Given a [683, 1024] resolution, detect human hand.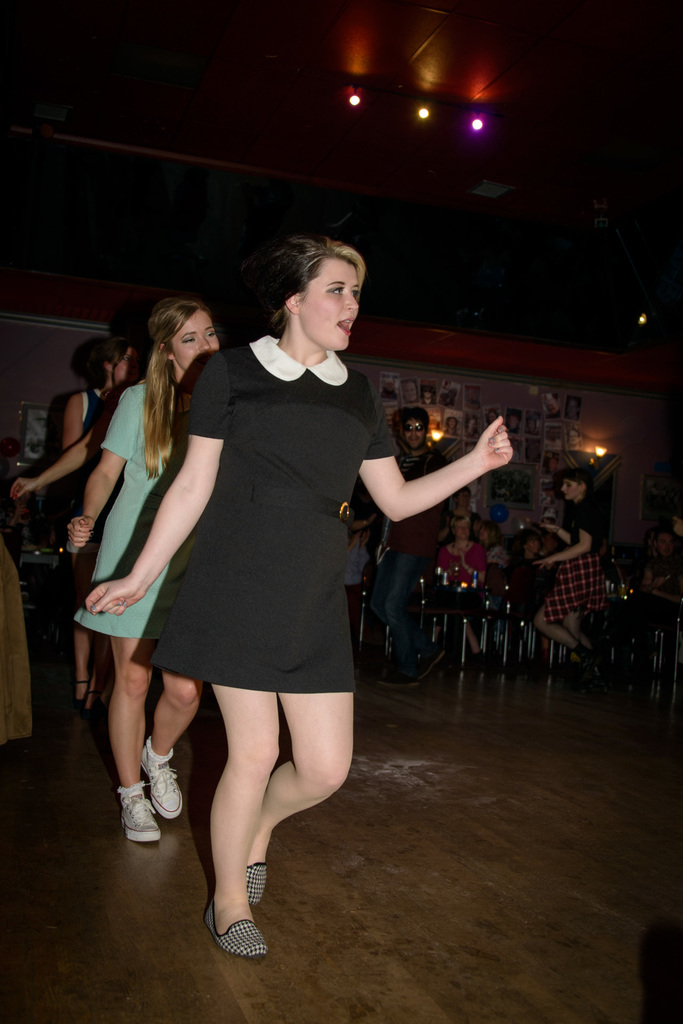
540/522/559/533.
